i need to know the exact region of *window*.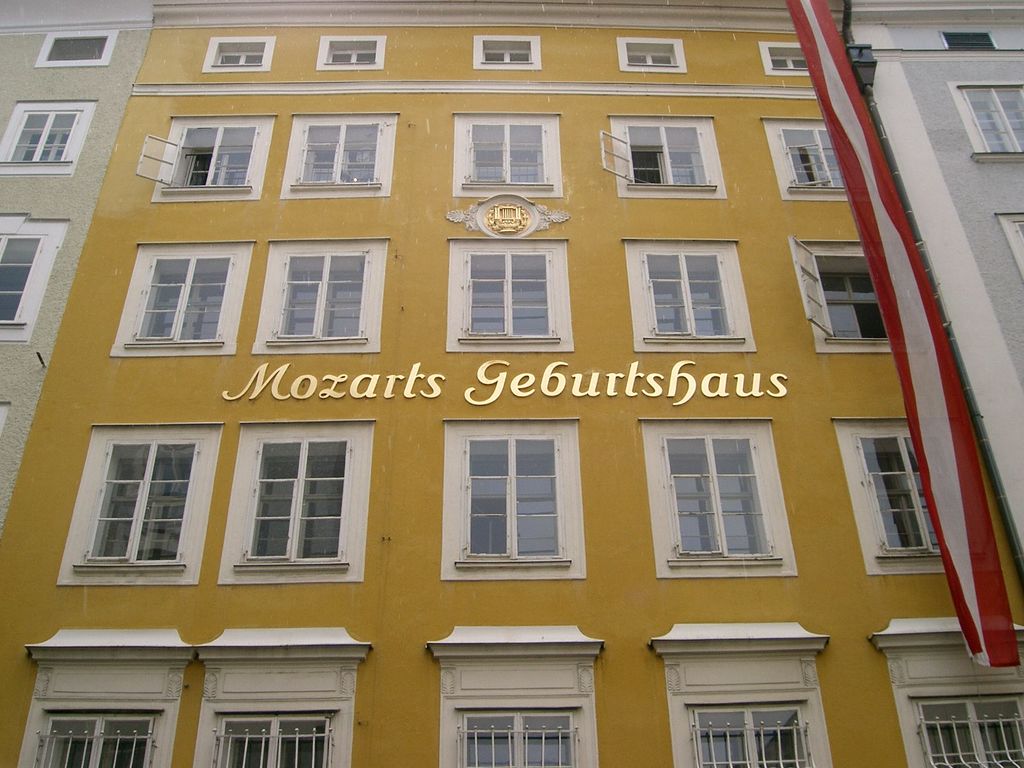
Region: bbox=[483, 38, 532, 62].
